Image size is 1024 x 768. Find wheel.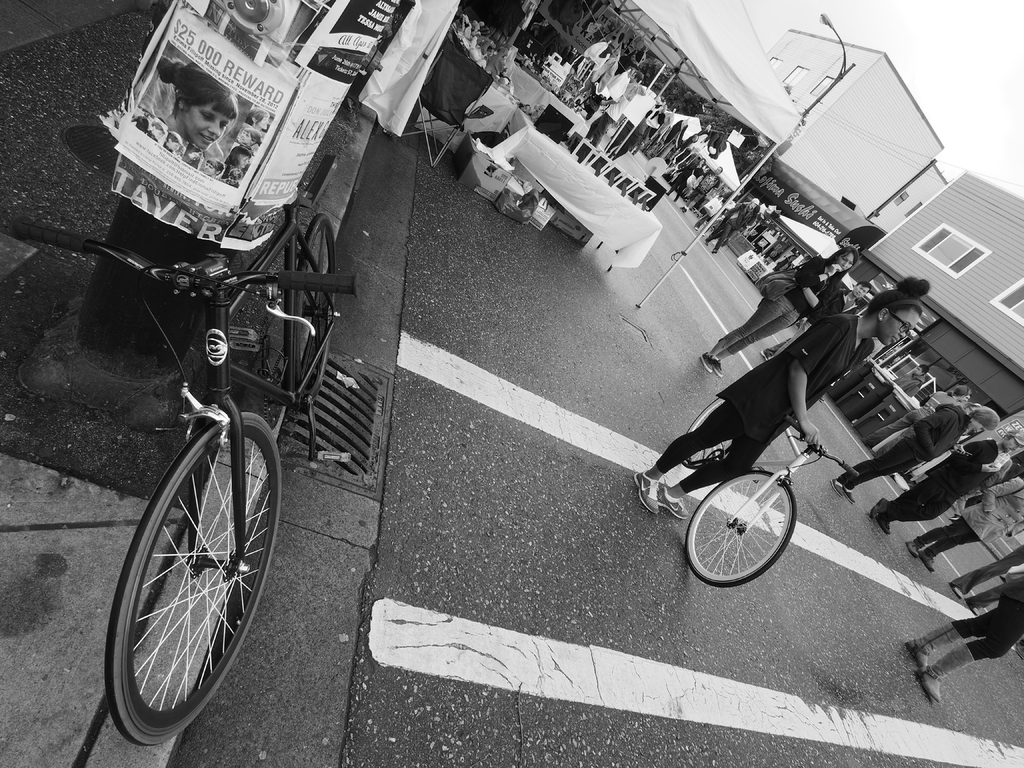
<box>681,399,733,470</box>.
